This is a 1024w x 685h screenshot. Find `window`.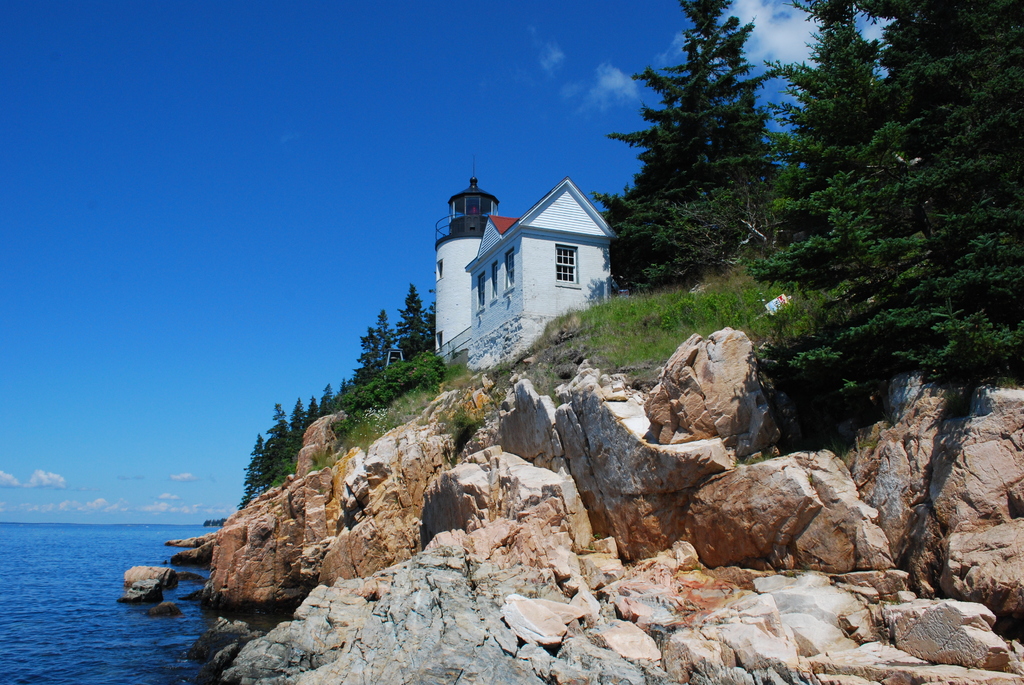
Bounding box: bbox(505, 249, 514, 293).
